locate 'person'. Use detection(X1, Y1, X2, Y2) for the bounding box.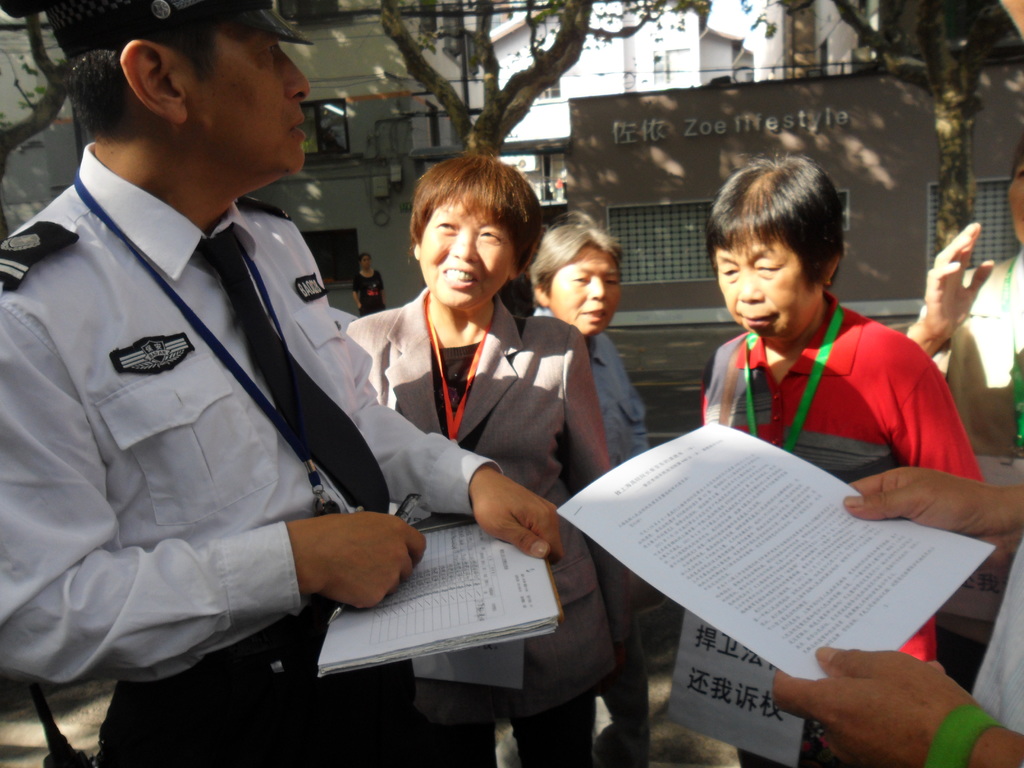
detection(335, 148, 609, 767).
